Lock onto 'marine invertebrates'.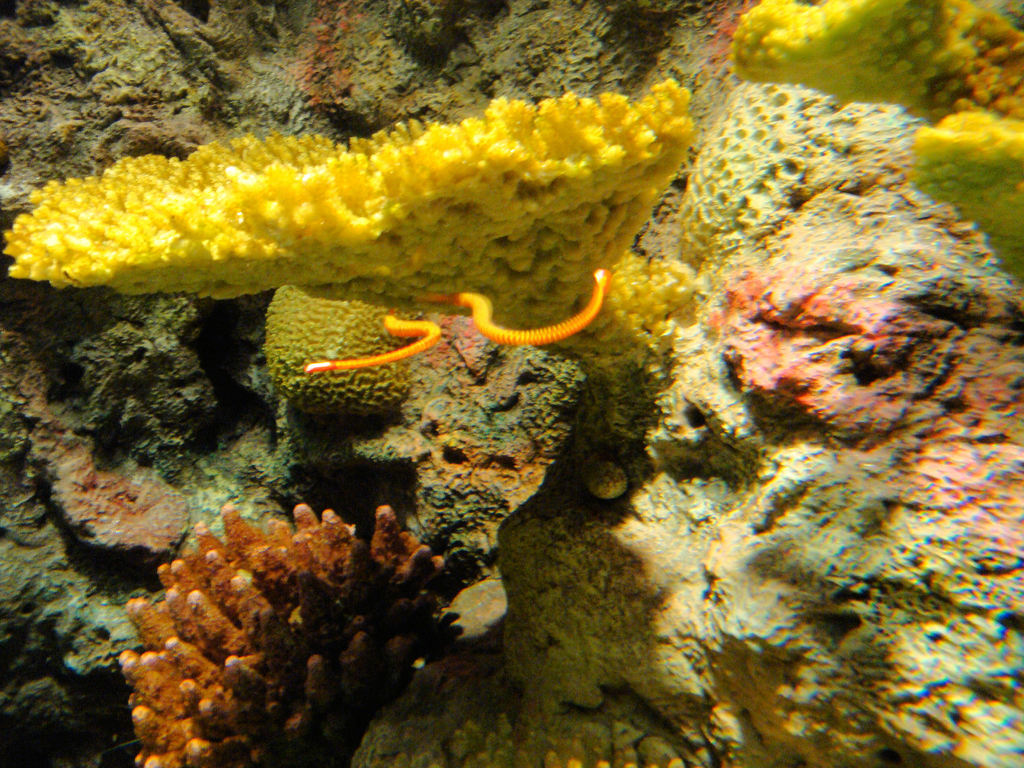
Locked: {"x1": 676, "y1": 0, "x2": 1023, "y2": 303}.
